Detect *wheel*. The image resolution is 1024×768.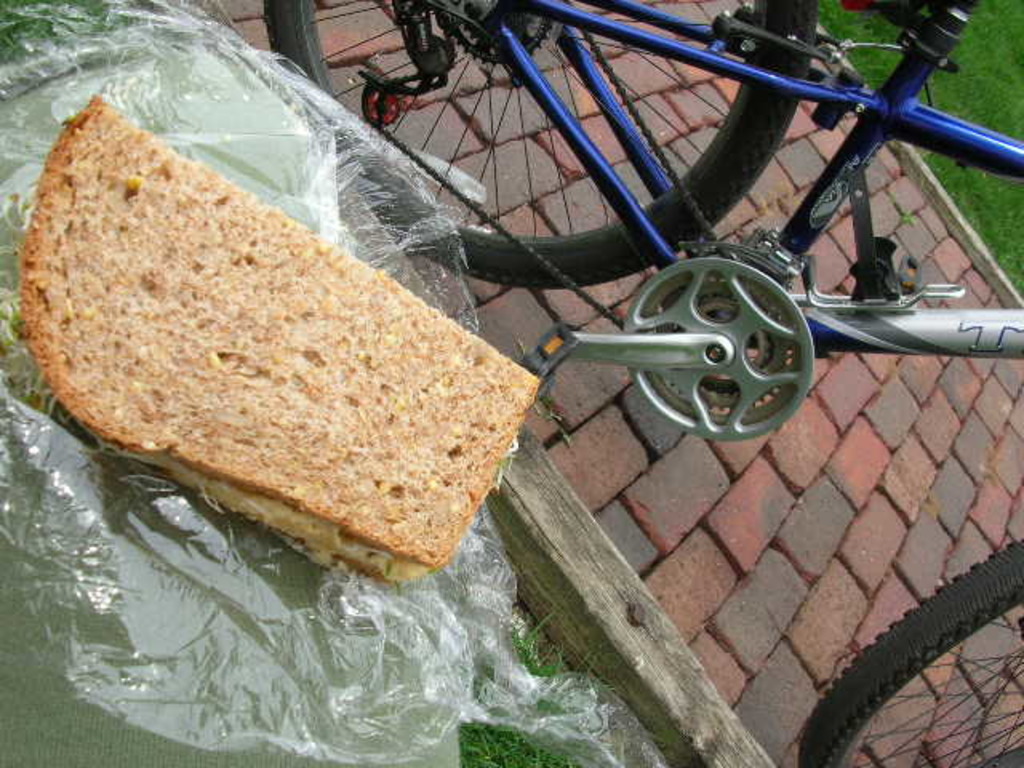
BBox(264, 0, 819, 290).
